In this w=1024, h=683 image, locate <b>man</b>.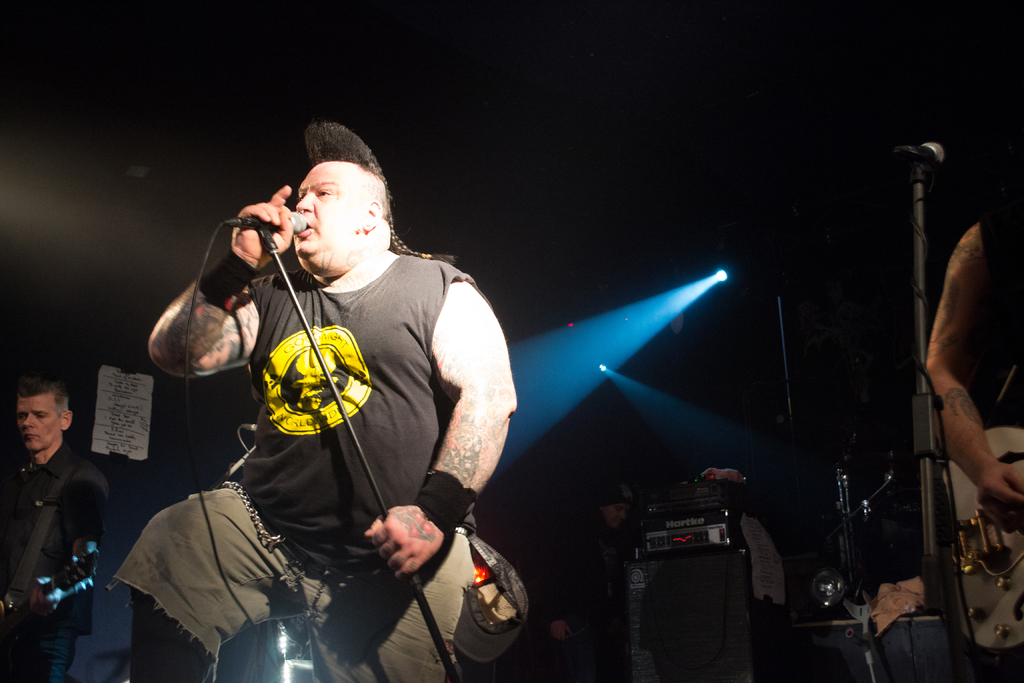
Bounding box: (x1=0, y1=362, x2=116, y2=682).
